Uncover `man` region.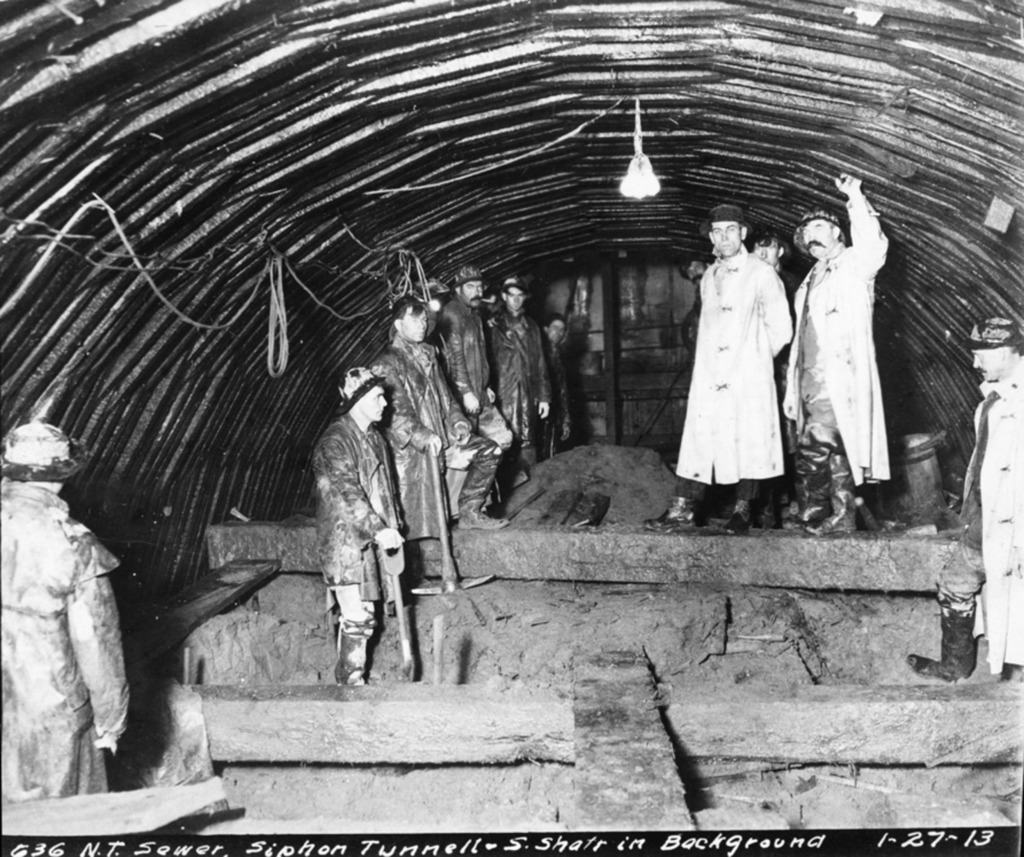
Uncovered: (313,364,411,706).
